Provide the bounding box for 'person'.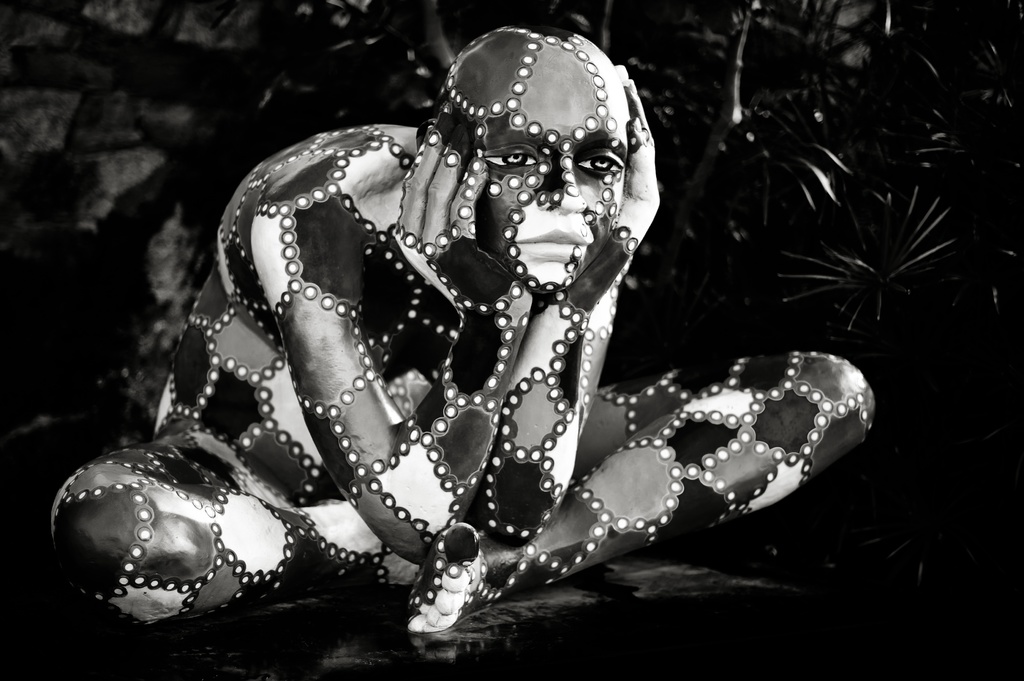
Rect(53, 24, 880, 637).
